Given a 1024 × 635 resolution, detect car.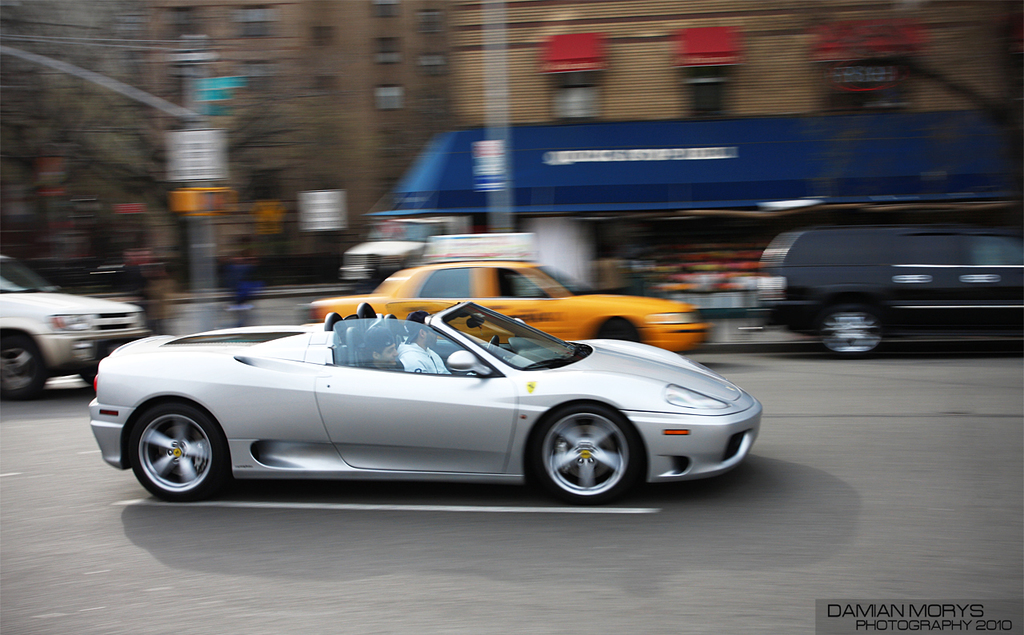
locate(752, 223, 1023, 359).
